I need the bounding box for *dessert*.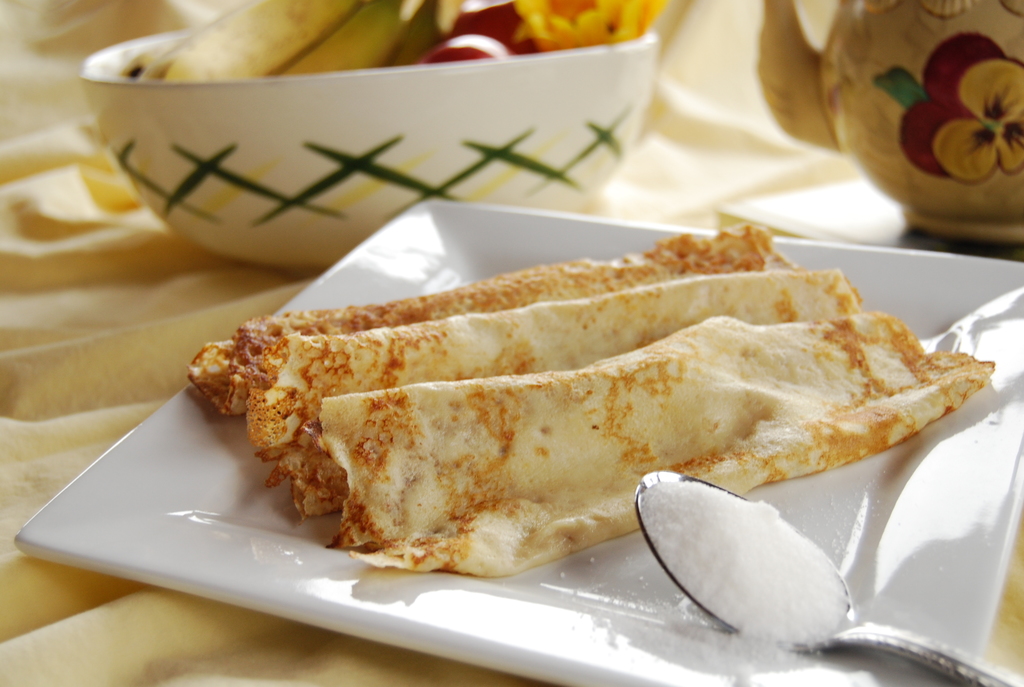
Here it is: (left=186, top=220, right=988, bottom=581).
